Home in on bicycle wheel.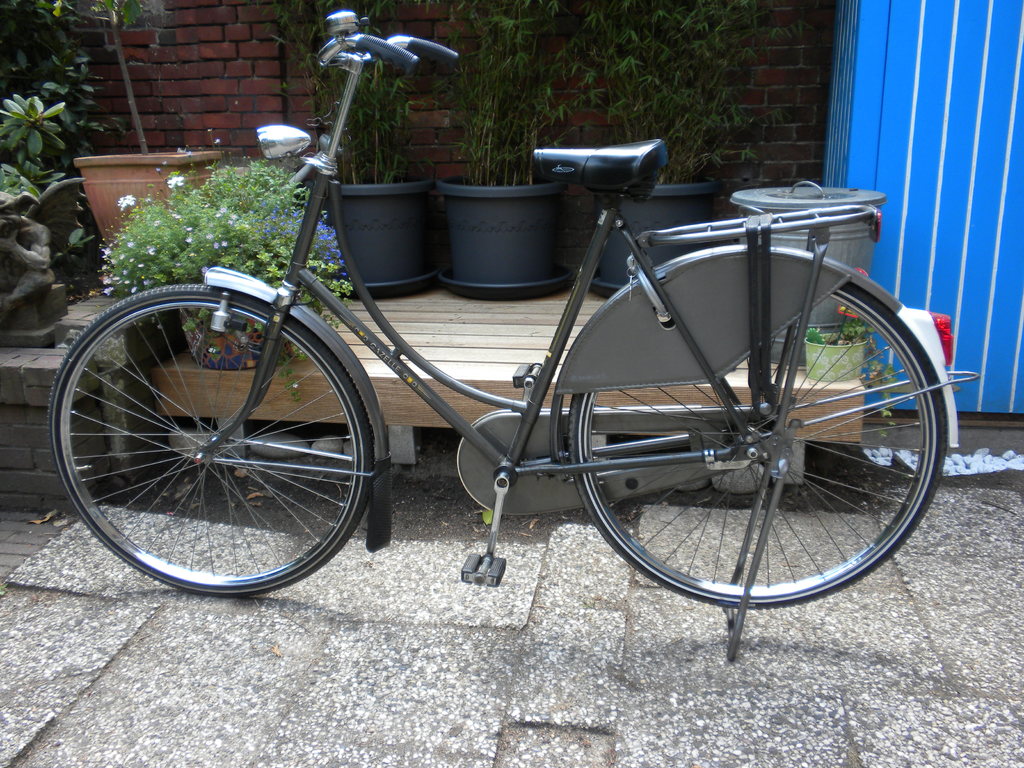
Homed in at BBox(57, 284, 368, 599).
